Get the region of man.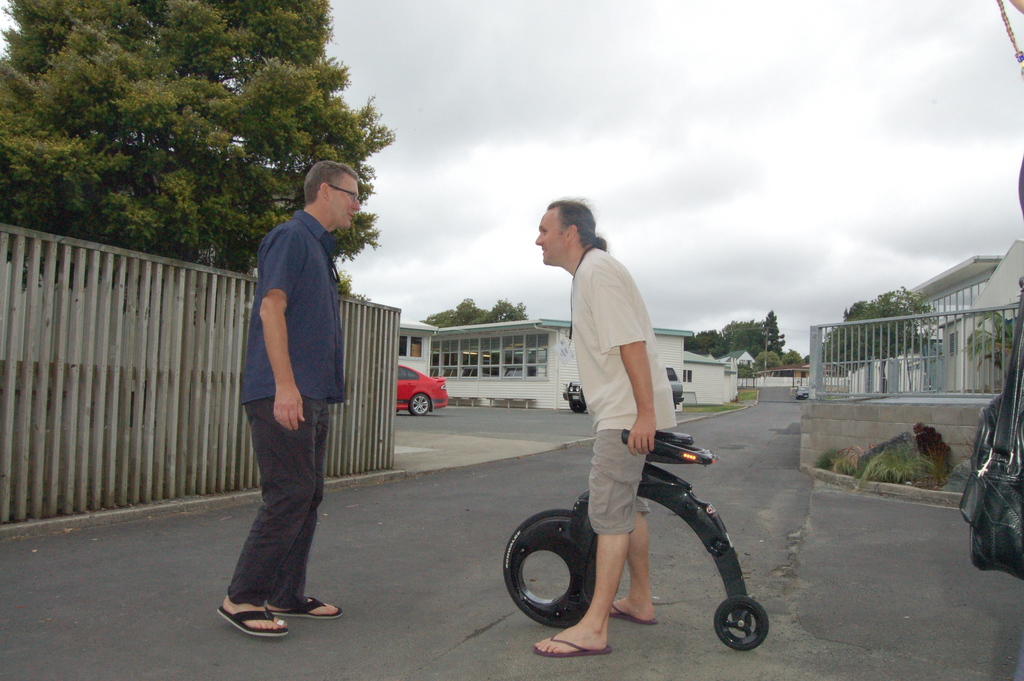
BBox(222, 165, 365, 635).
